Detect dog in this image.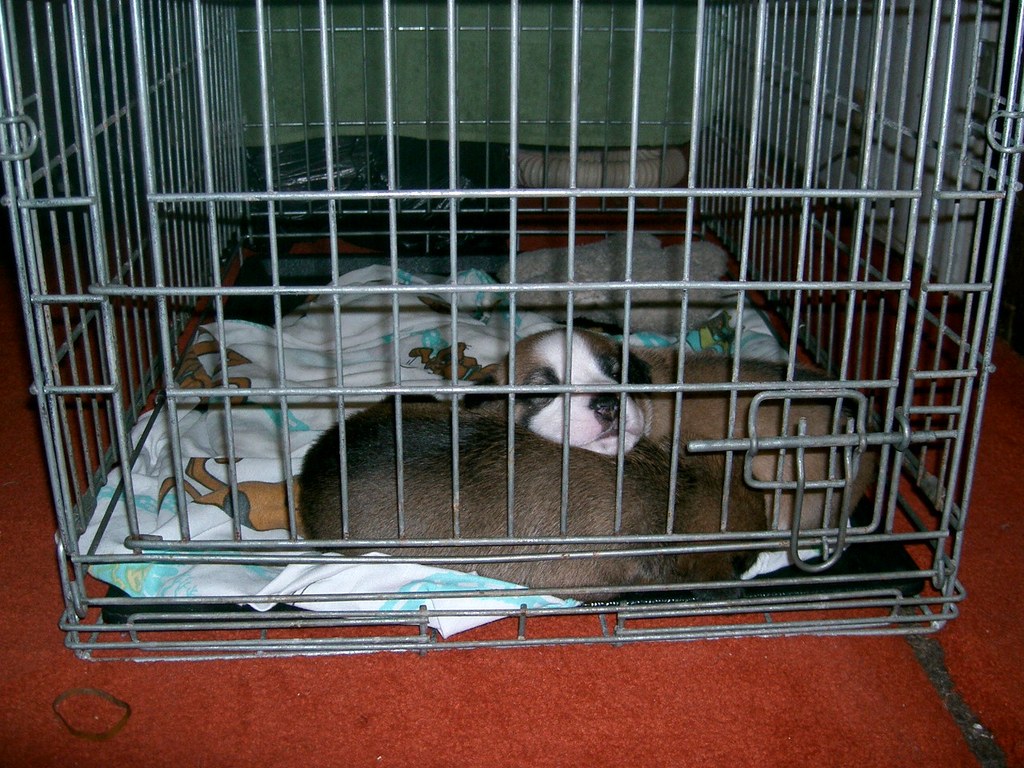
Detection: crop(295, 390, 771, 596).
